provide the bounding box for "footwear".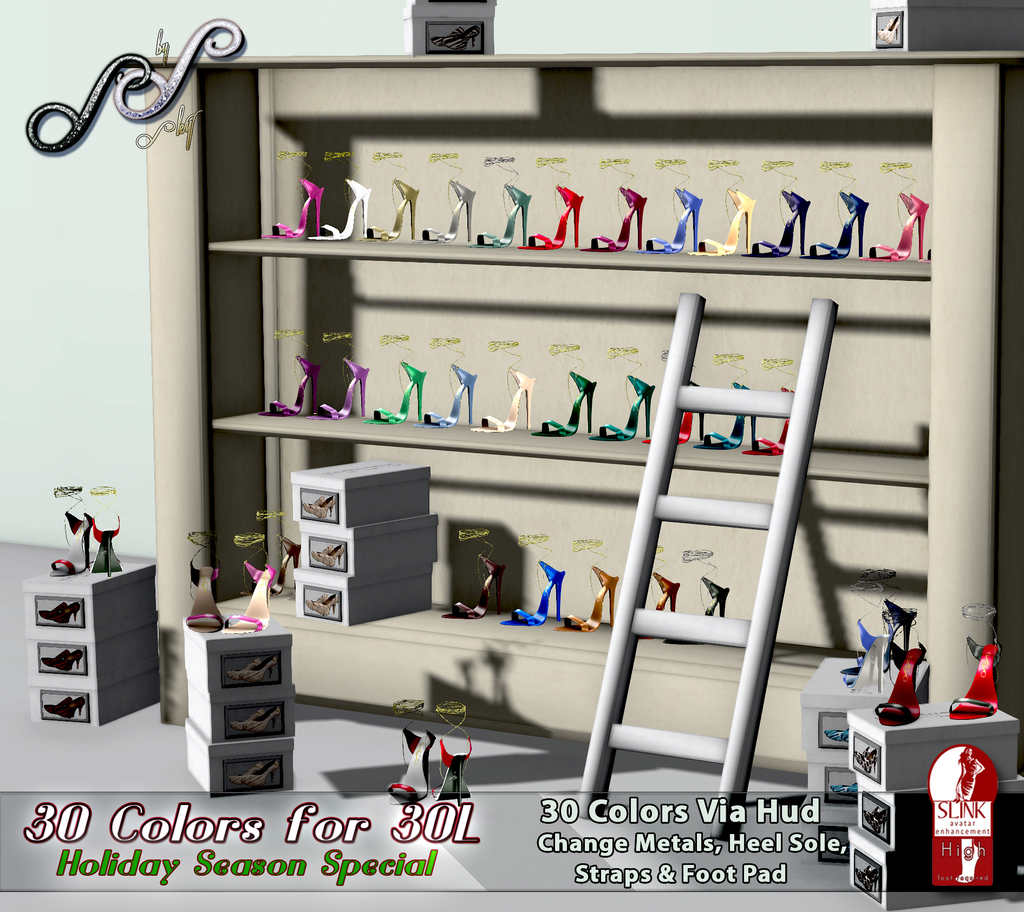
select_region(874, 624, 918, 724).
